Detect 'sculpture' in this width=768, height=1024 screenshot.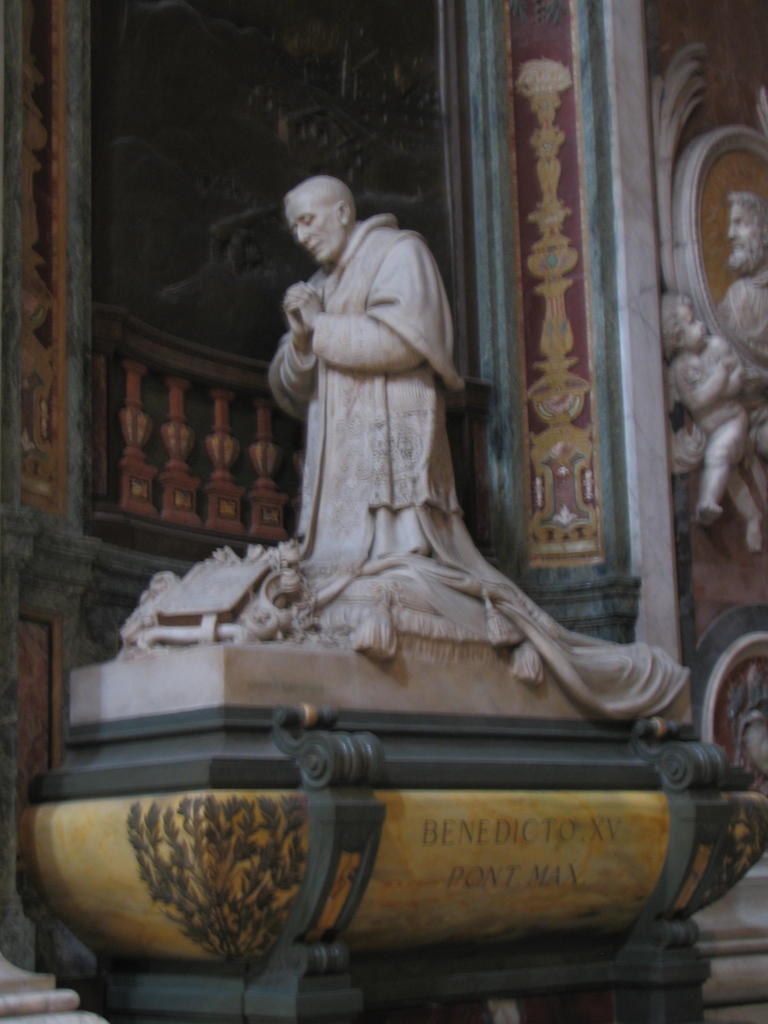
Detection: [left=666, top=284, right=763, bottom=547].
